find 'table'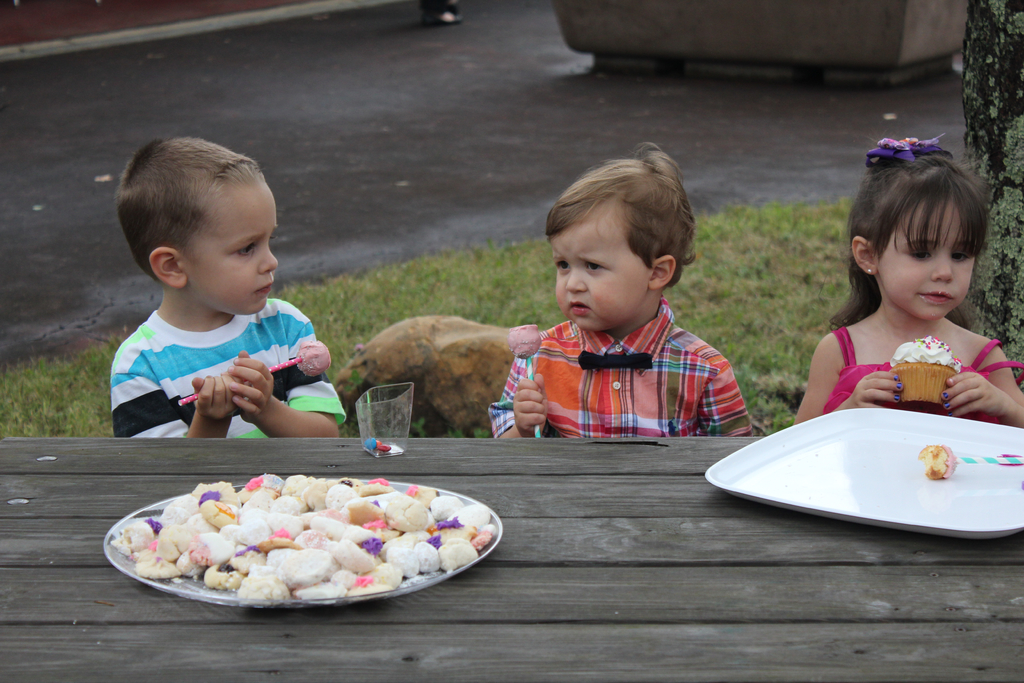
[702, 389, 1023, 555]
